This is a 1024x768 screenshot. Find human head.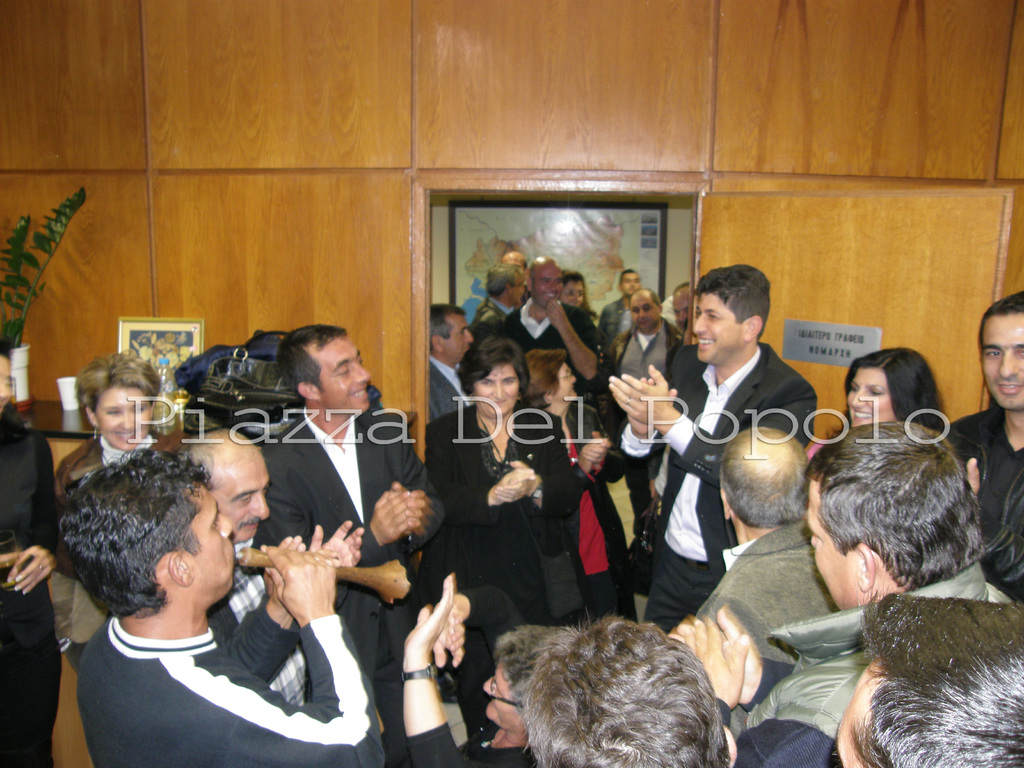
Bounding box: select_region(980, 290, 1023, 412).
